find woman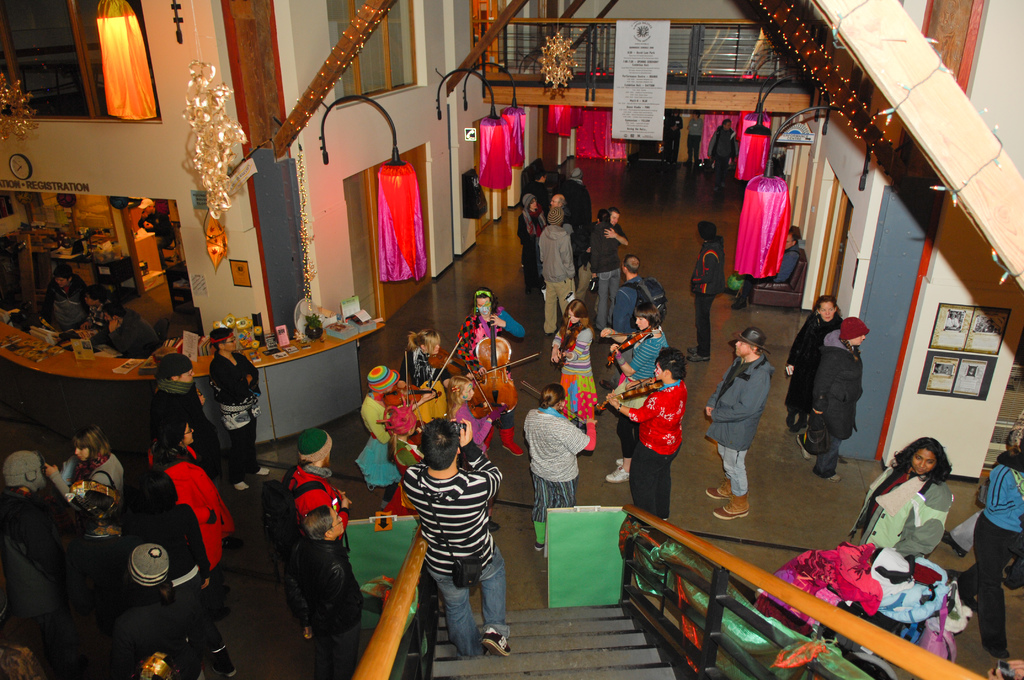
(809, 316, 872, 484)
